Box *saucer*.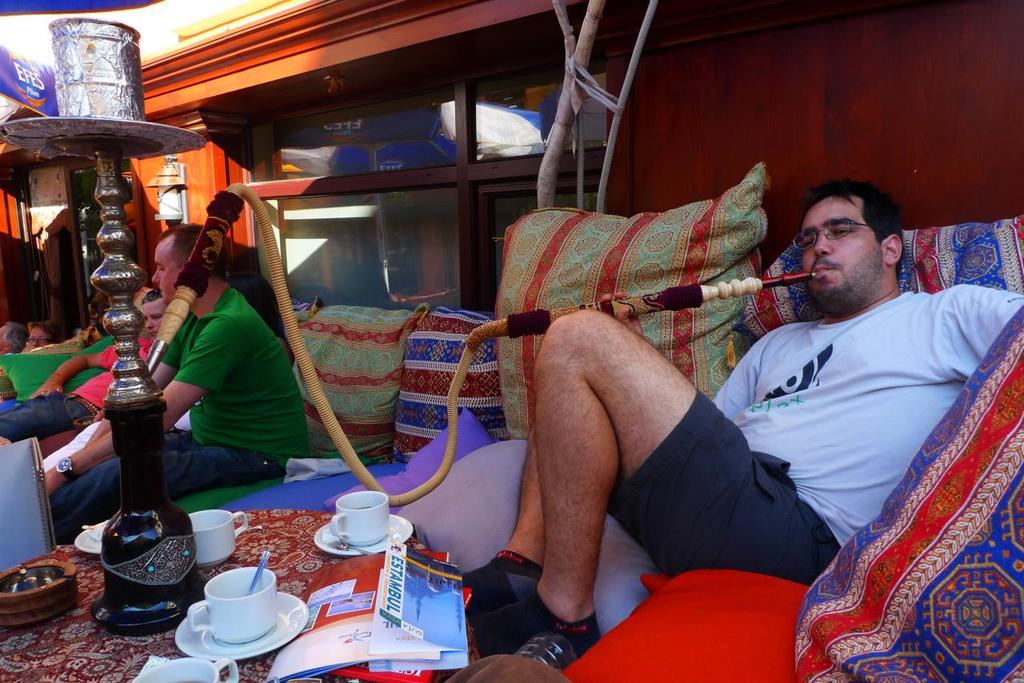
<bbox>173, 589, 314, 664</bbox>.
